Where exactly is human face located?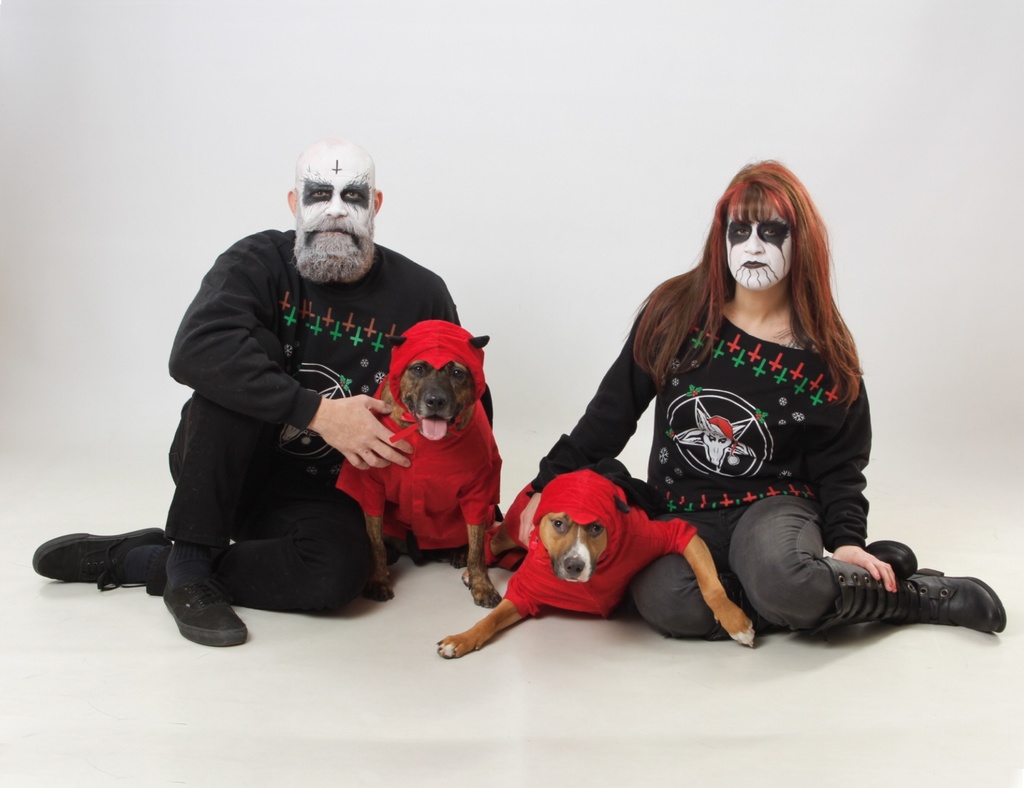
Its bounding box is 726, 193, 795, 285.
